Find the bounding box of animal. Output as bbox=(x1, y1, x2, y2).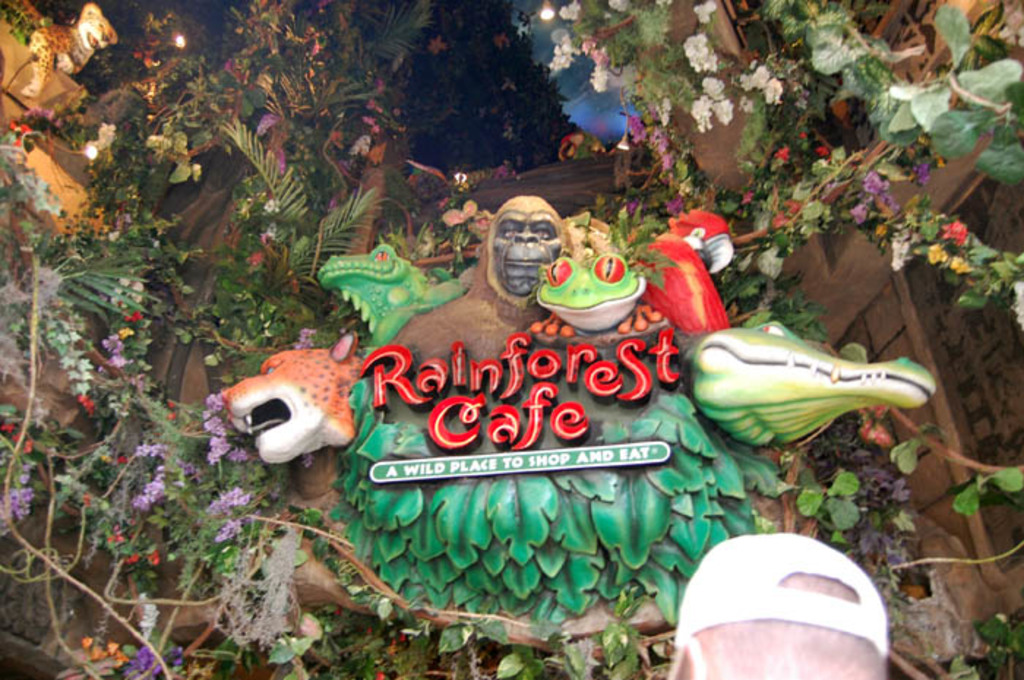
bbox=(218, 328, 370, 466).
